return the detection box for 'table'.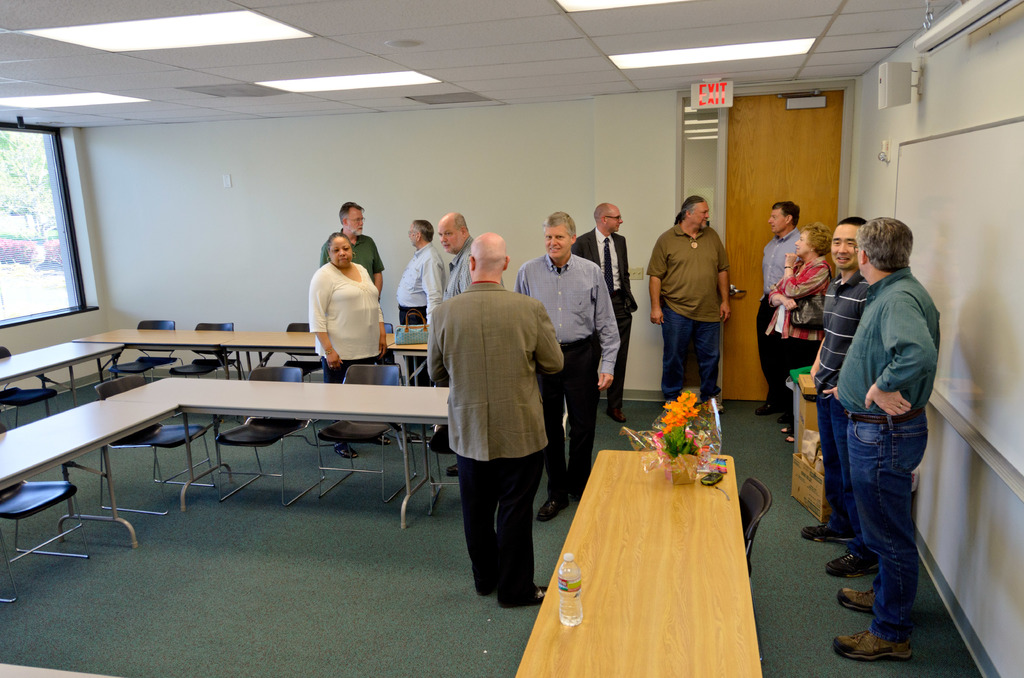
[left=0, top=341, right=125, bottom=408].
